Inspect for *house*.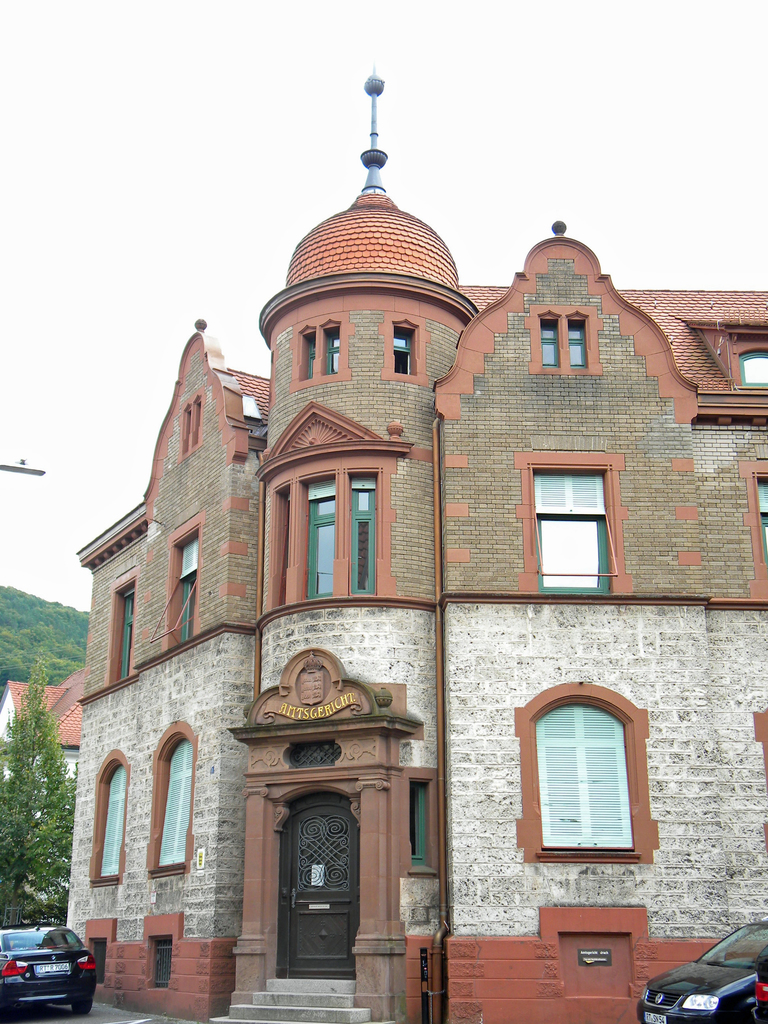
Inspection: (0,678,89,801).
